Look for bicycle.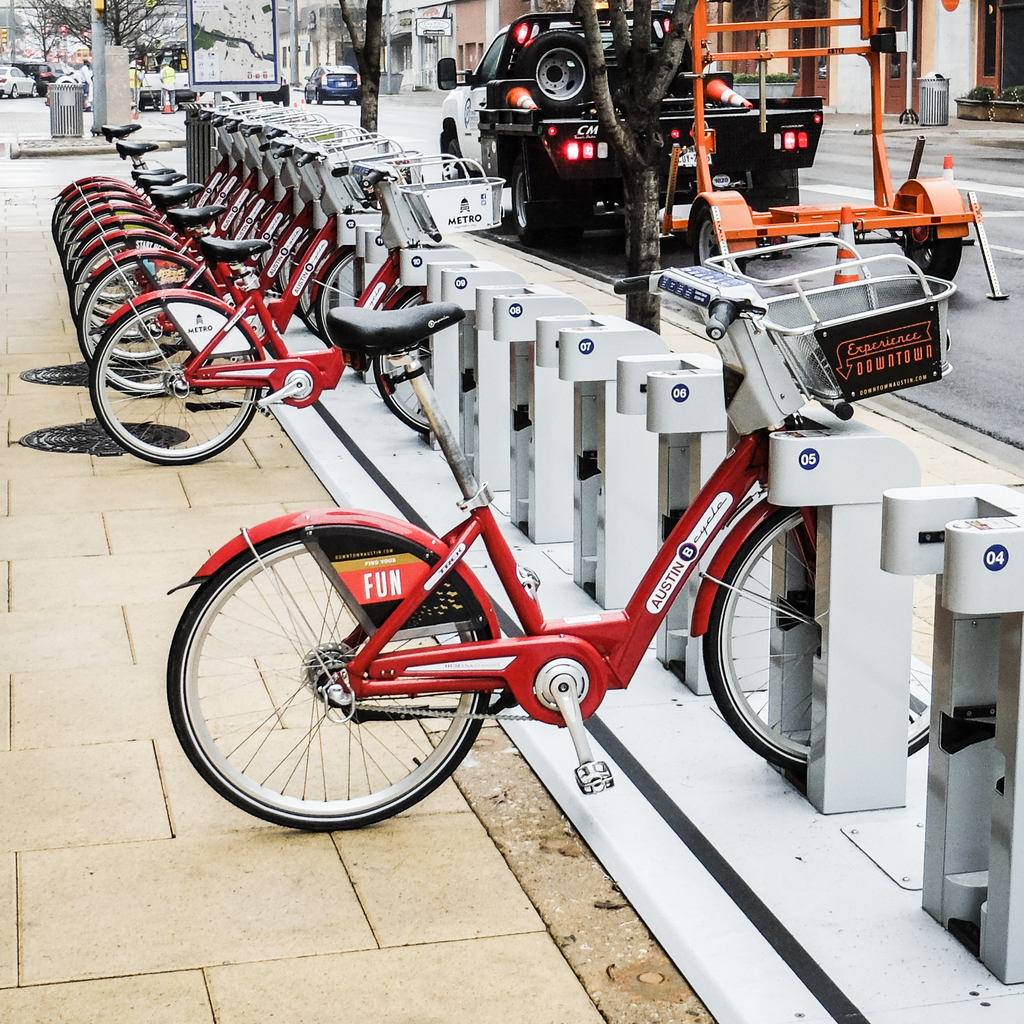
Found: x1=83 y1=156 x2=508 y2=474.
